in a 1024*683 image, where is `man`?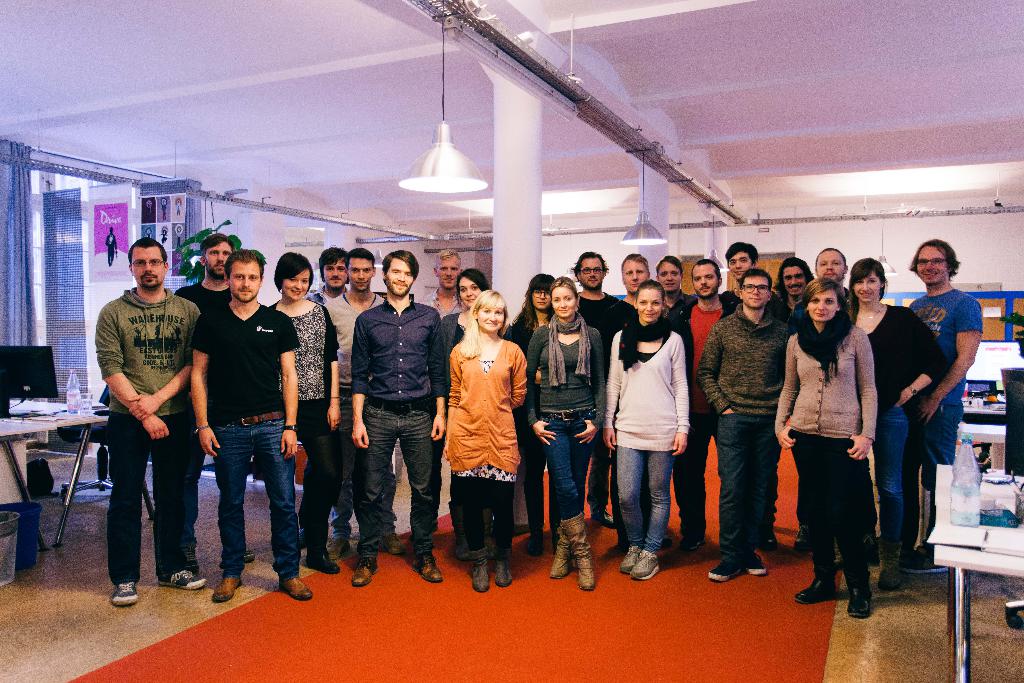
bbox=(327, 250, 408, 557).
